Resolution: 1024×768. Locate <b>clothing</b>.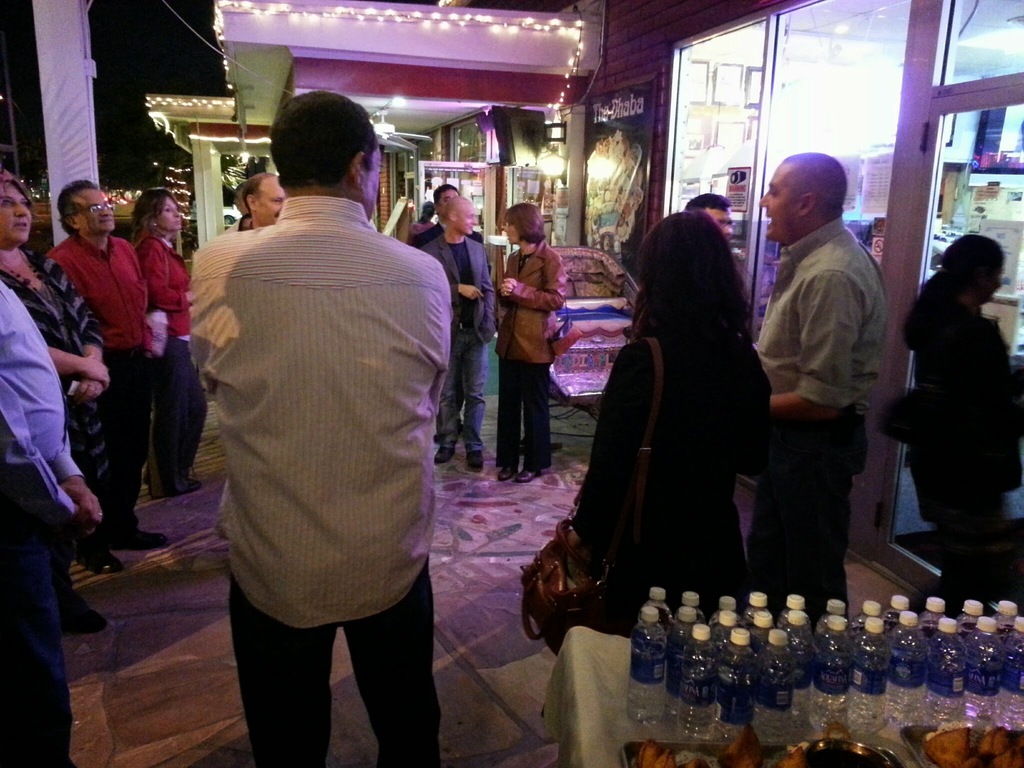
rect(438, 326, 490, 452).
